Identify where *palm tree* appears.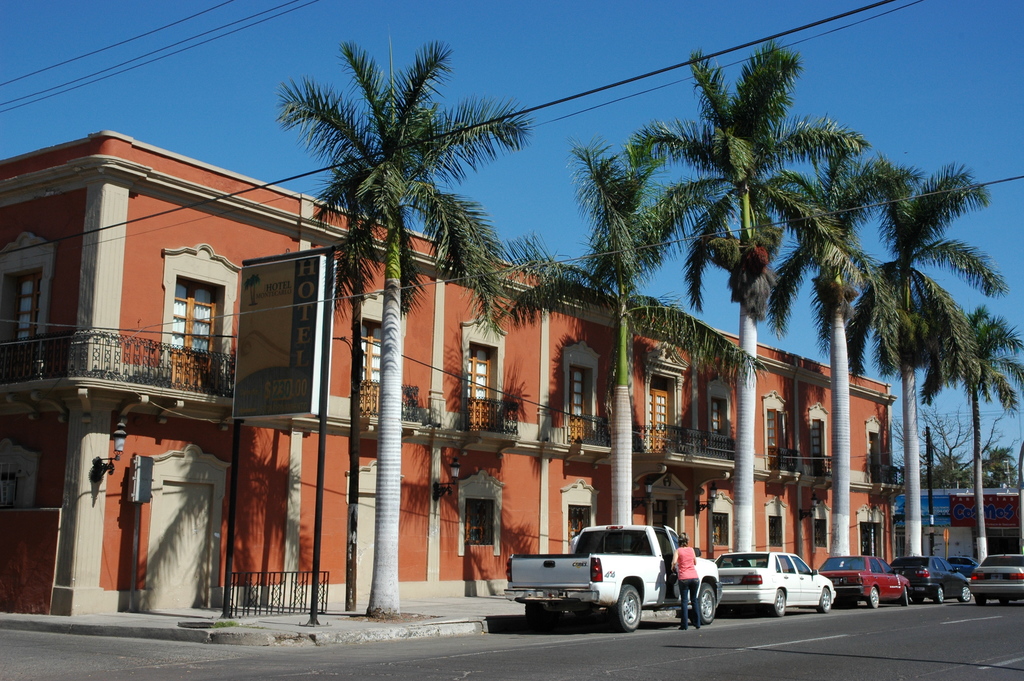
Appears at {"x1": 273, "y1": 26, "x2": 540, "y2": 623}.
